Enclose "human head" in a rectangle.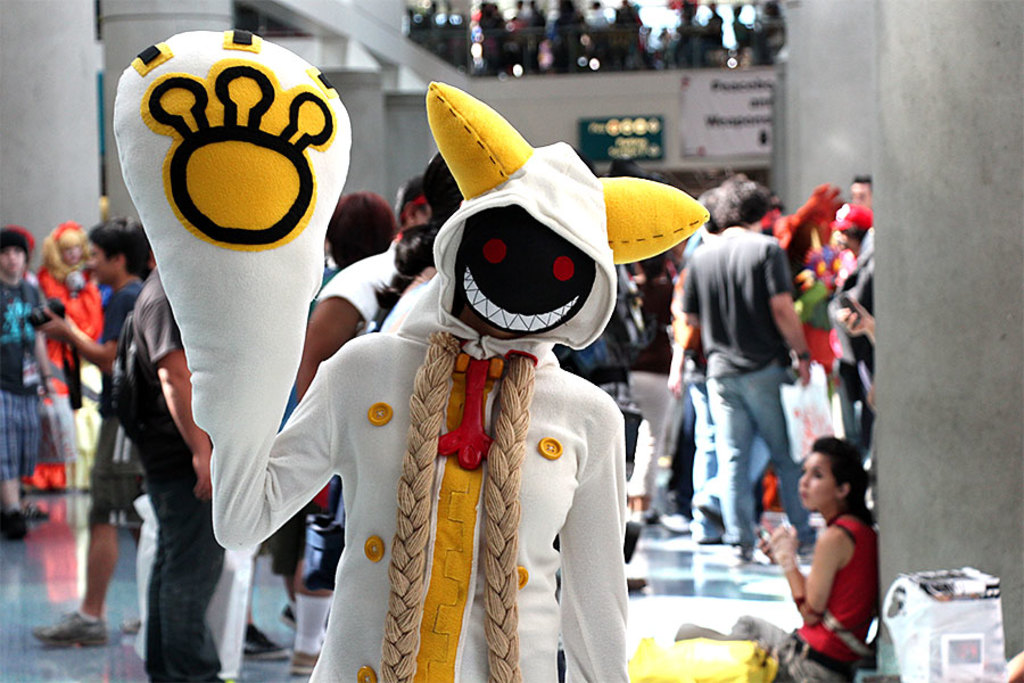
bbox=[0, 234, 36, 277].
